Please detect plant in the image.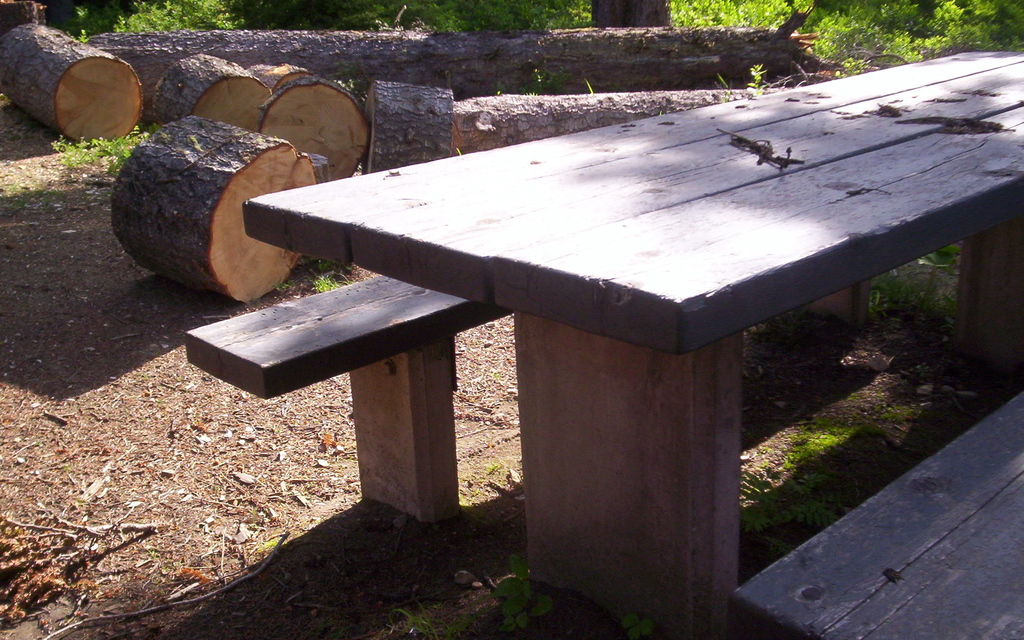
Rect(43, 120, 160, 179).
